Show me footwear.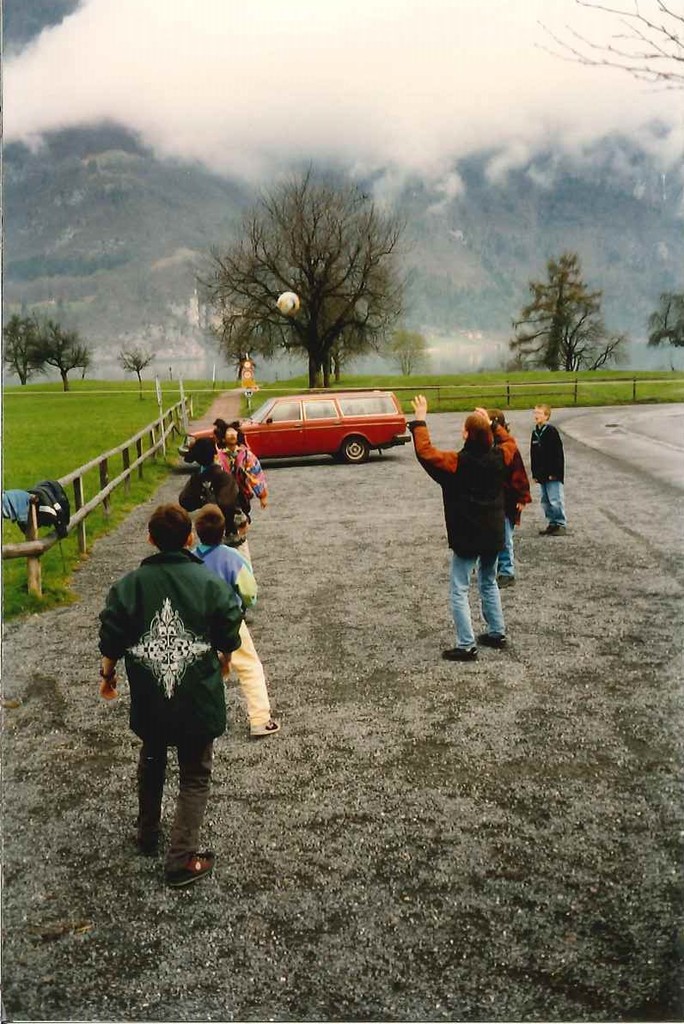
footwear is here: [x1=477, y1=623, x2=504, y2=649].
